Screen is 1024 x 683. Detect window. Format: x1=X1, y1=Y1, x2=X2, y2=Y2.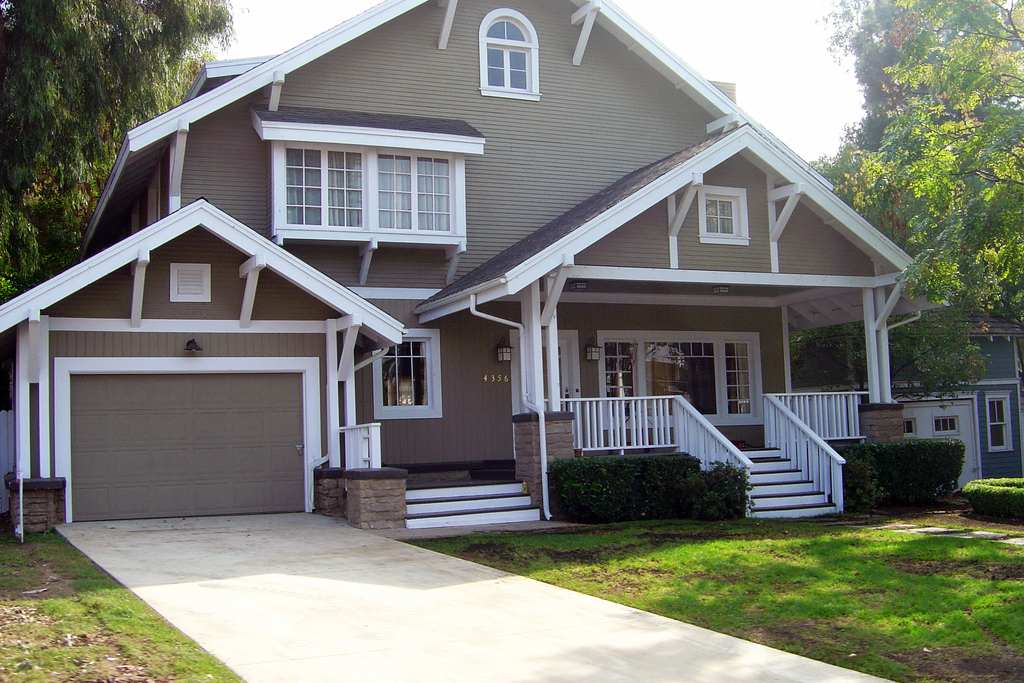
x1=510, y1=329, x2=588, y2=457.
